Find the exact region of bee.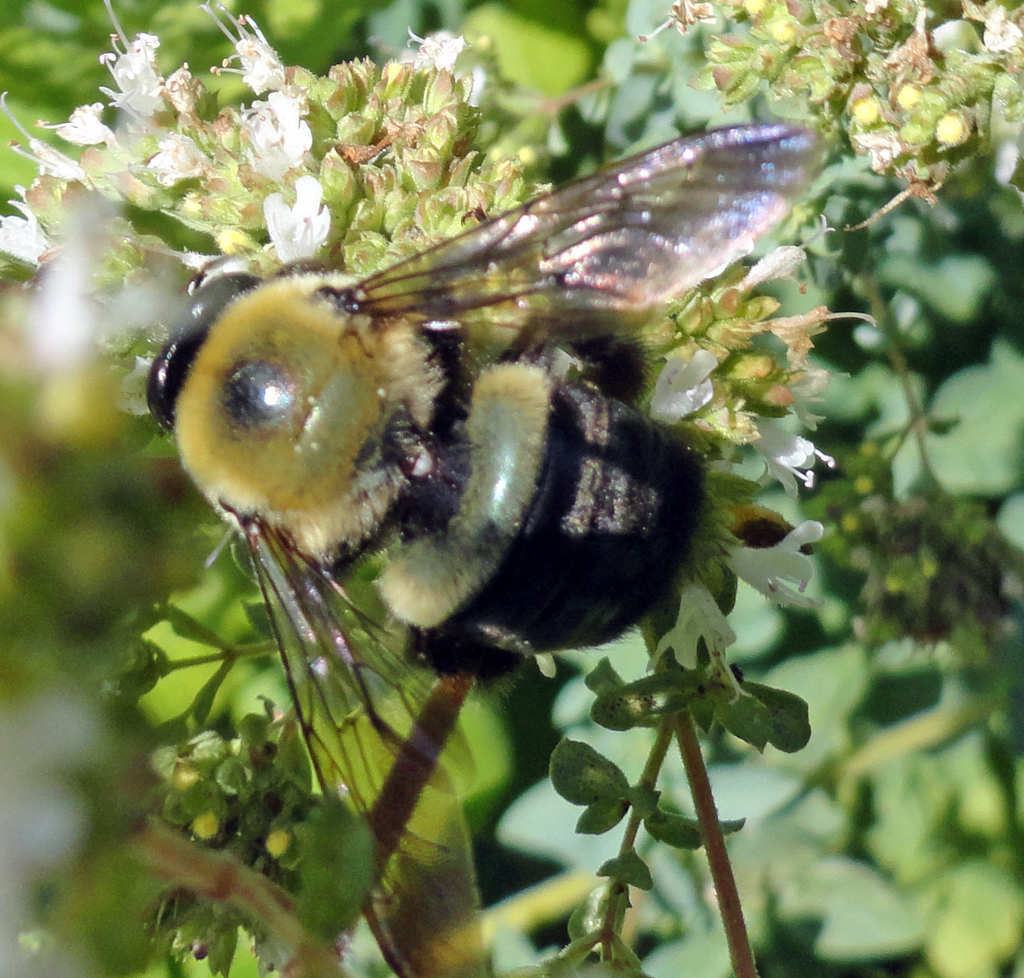
Exact region: region(126, 76, 837, 765).
